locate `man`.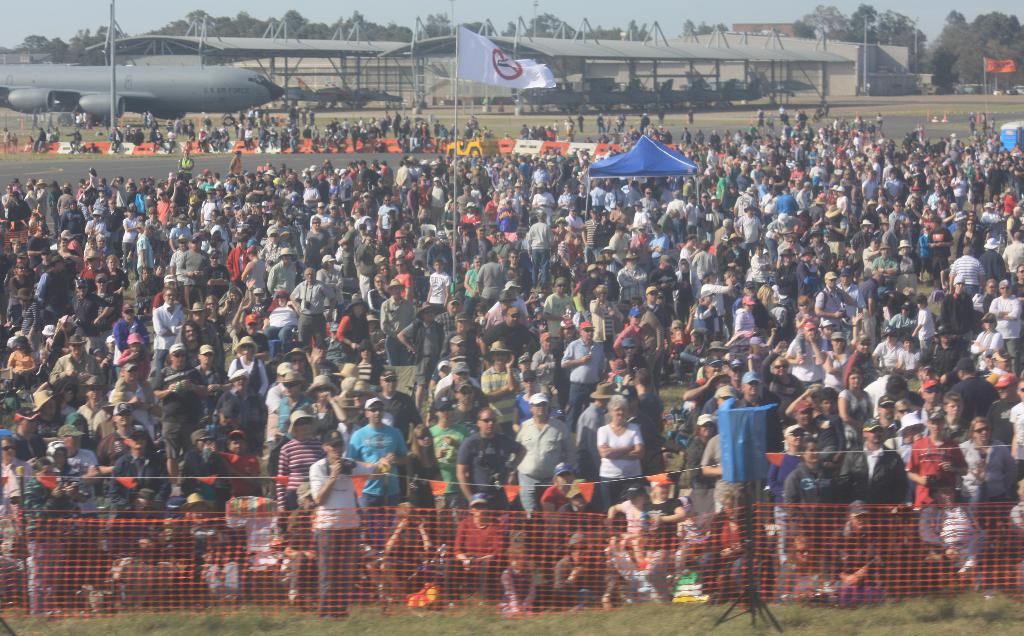
Bounding box: x1=705 y1=195 x2=724 y2=233.
